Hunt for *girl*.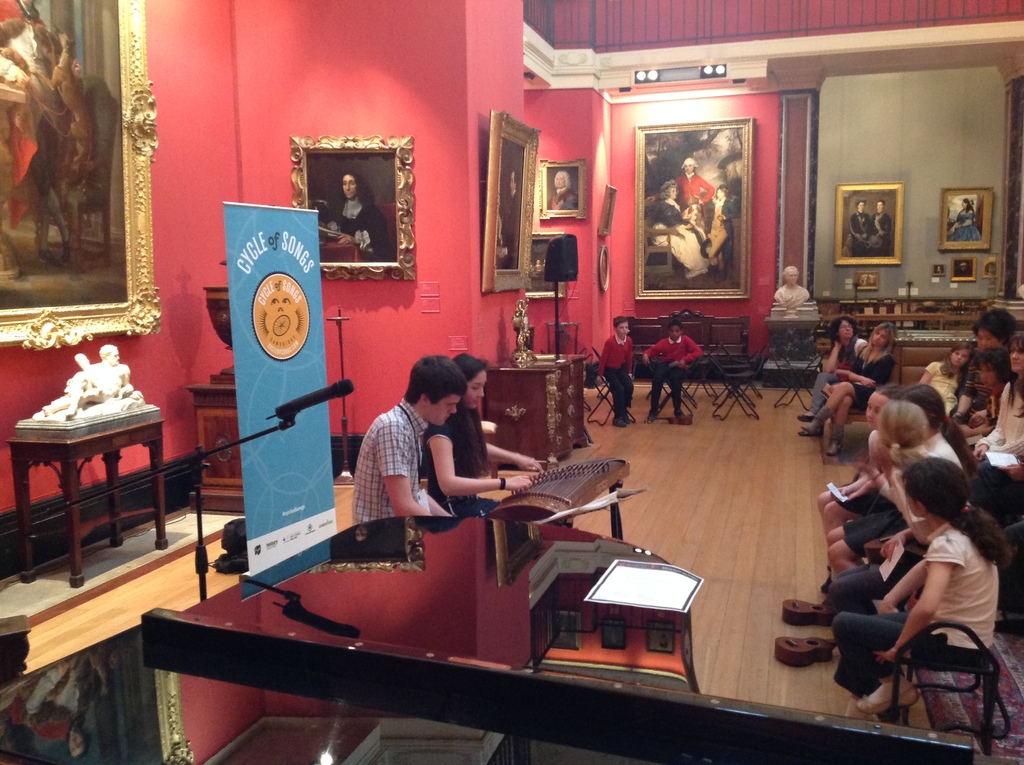
Hunted down at bbox(820, 397, 931, 615).
